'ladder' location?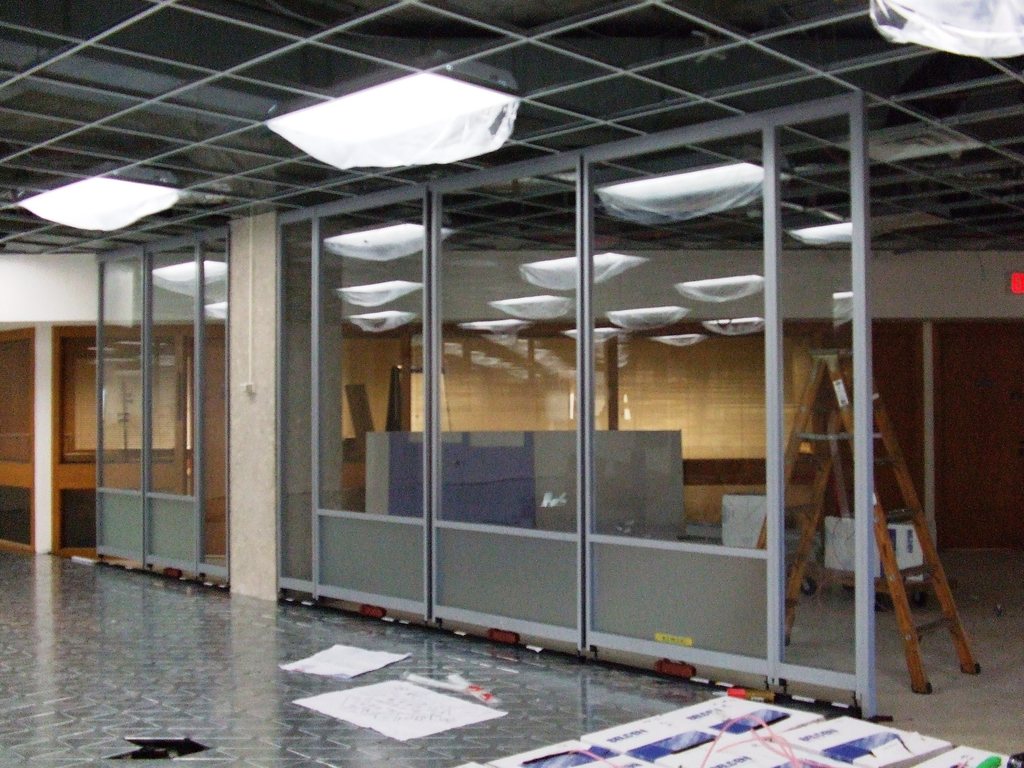
detection(752, 348, 985, 689)
